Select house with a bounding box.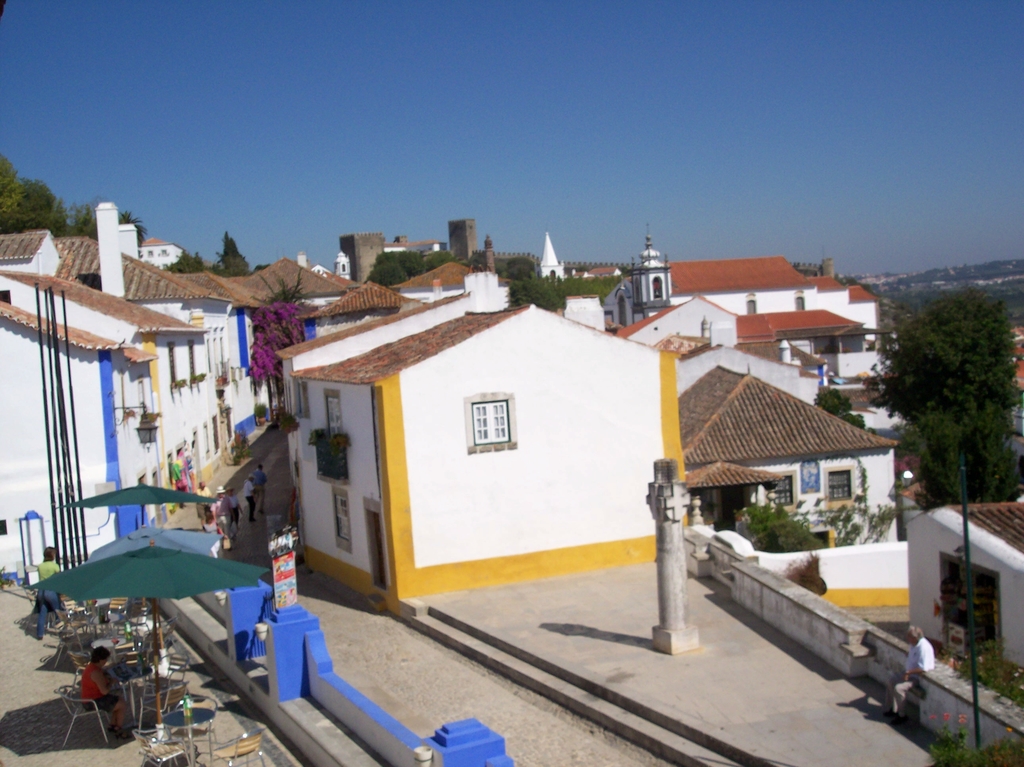
<bbox>218, 258, 356, 439</bbox>.
